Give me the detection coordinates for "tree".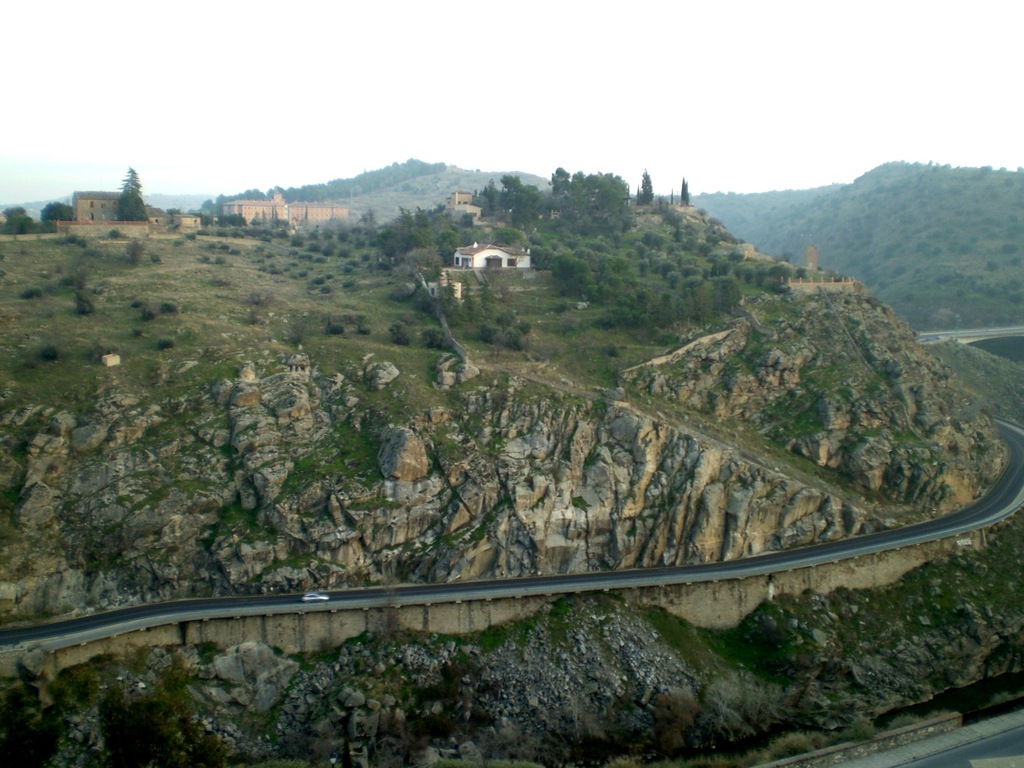
box=[596, 265, 622, 291].
